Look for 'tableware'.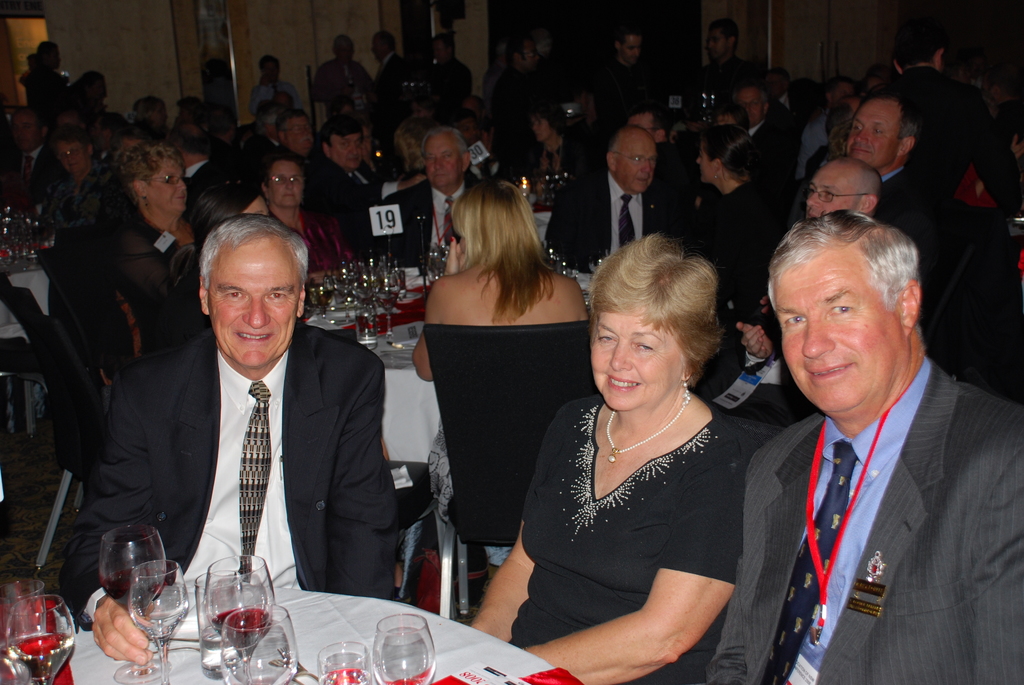
Found: {"x1": 195, "y1": 571, "x2": 239, "y2": 679}.
